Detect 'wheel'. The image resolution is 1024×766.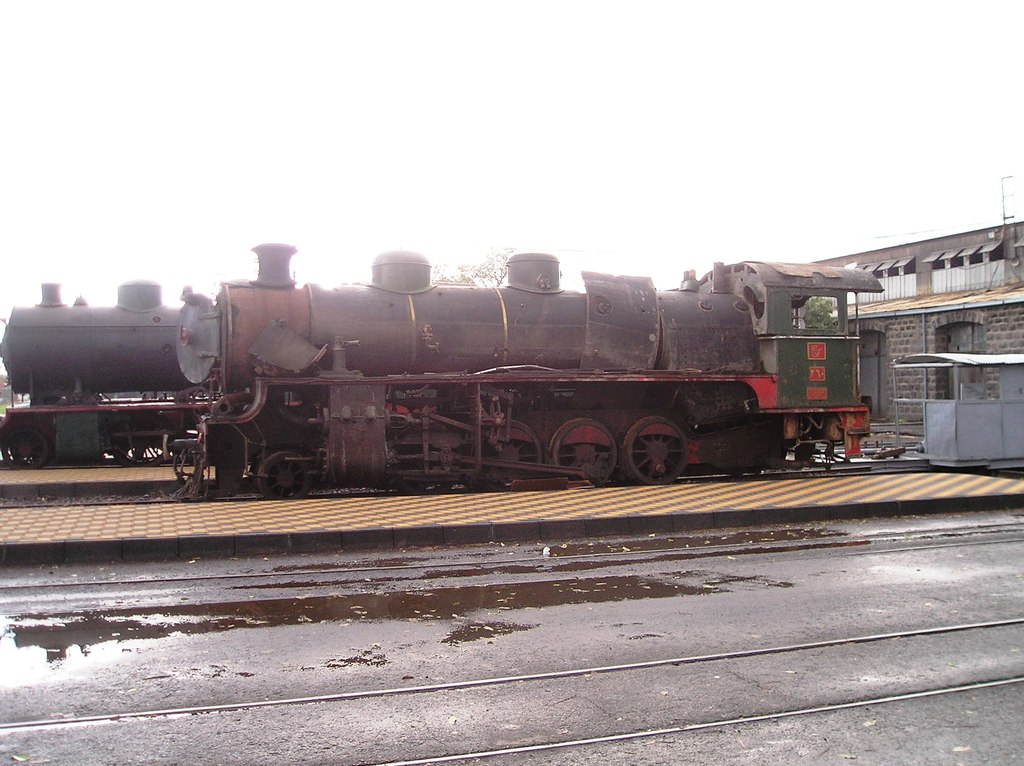
<region>259, 452, 313, 502</region>.
